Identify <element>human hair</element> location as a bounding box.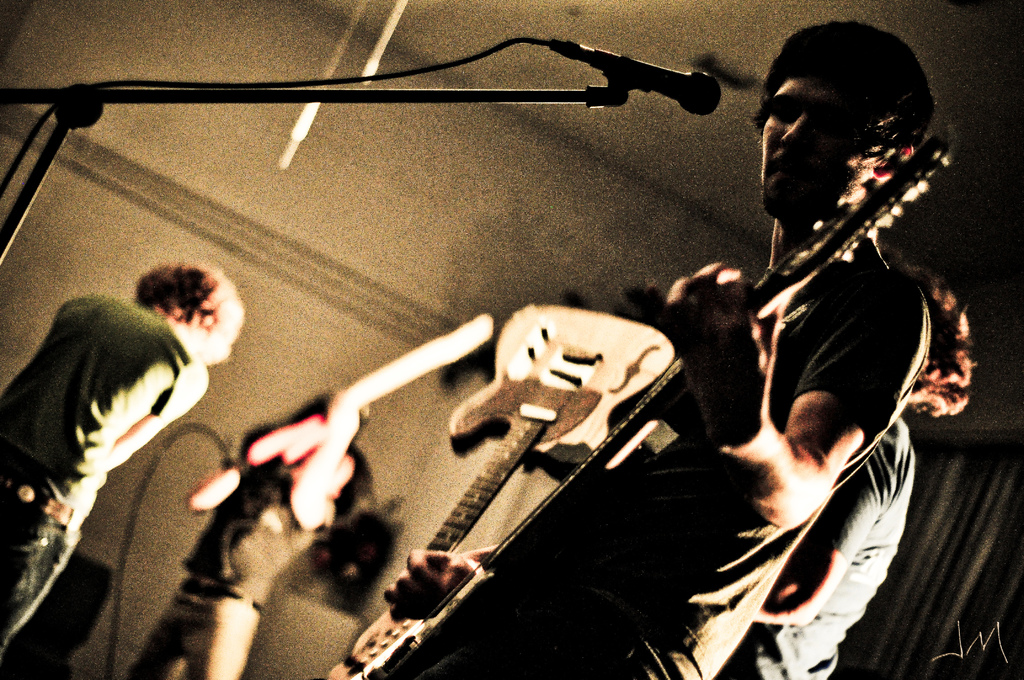
bbox=(755, 14, 942, 178).
